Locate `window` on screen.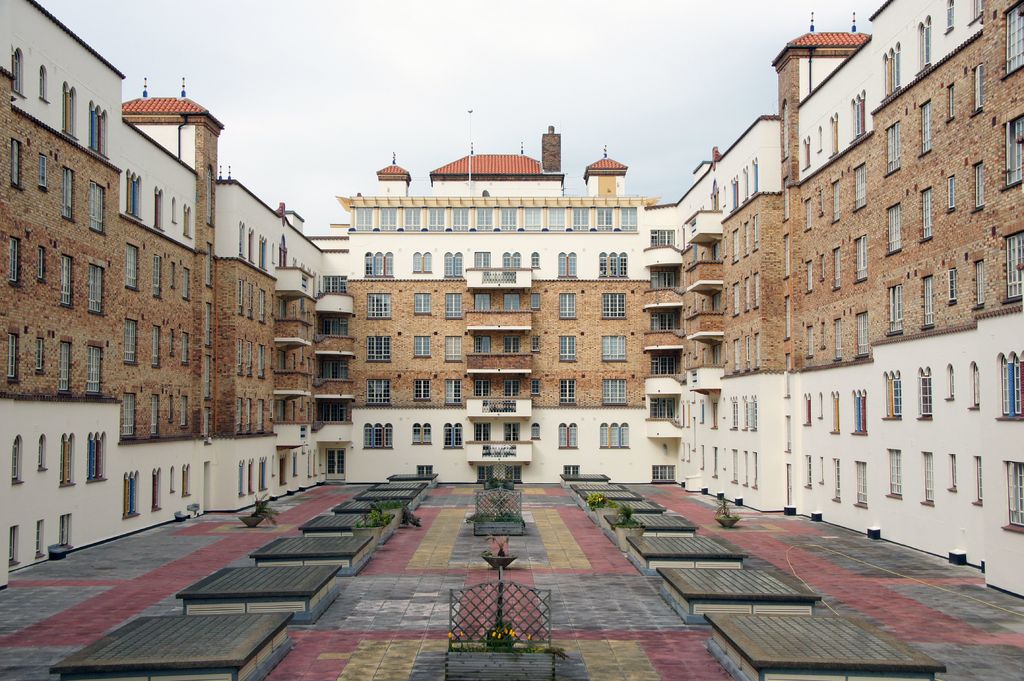
On screen at <bbox>365, 377, 391, 408</bbox>.
